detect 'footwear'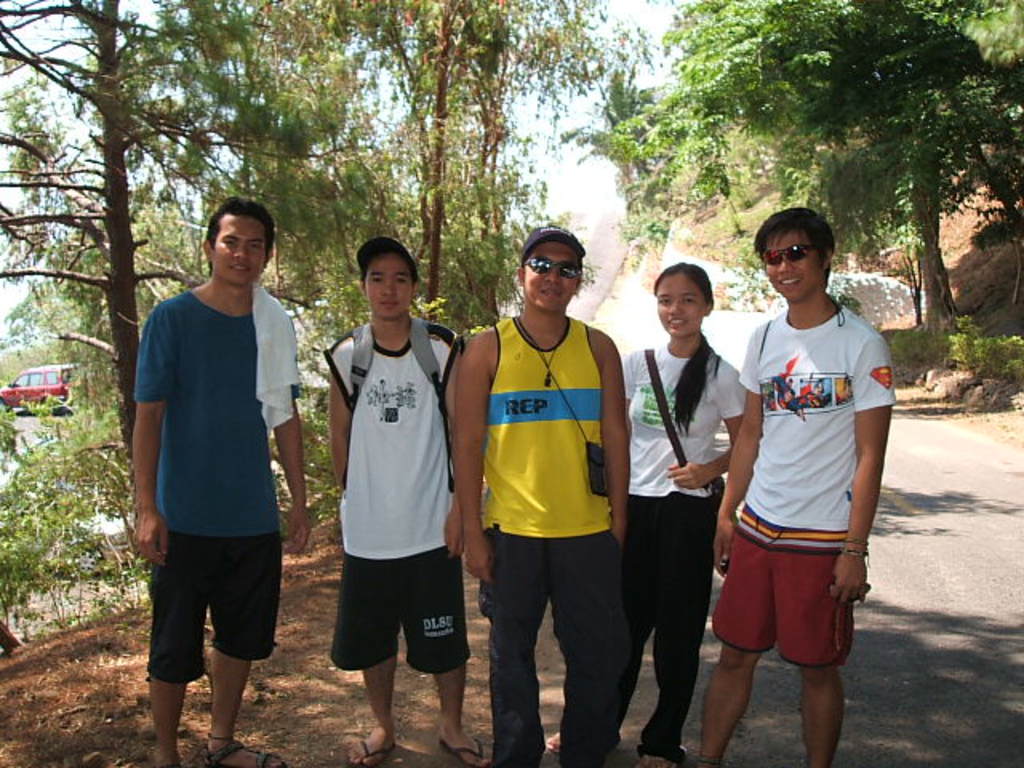
BBox(346, 738, 398, 766)
